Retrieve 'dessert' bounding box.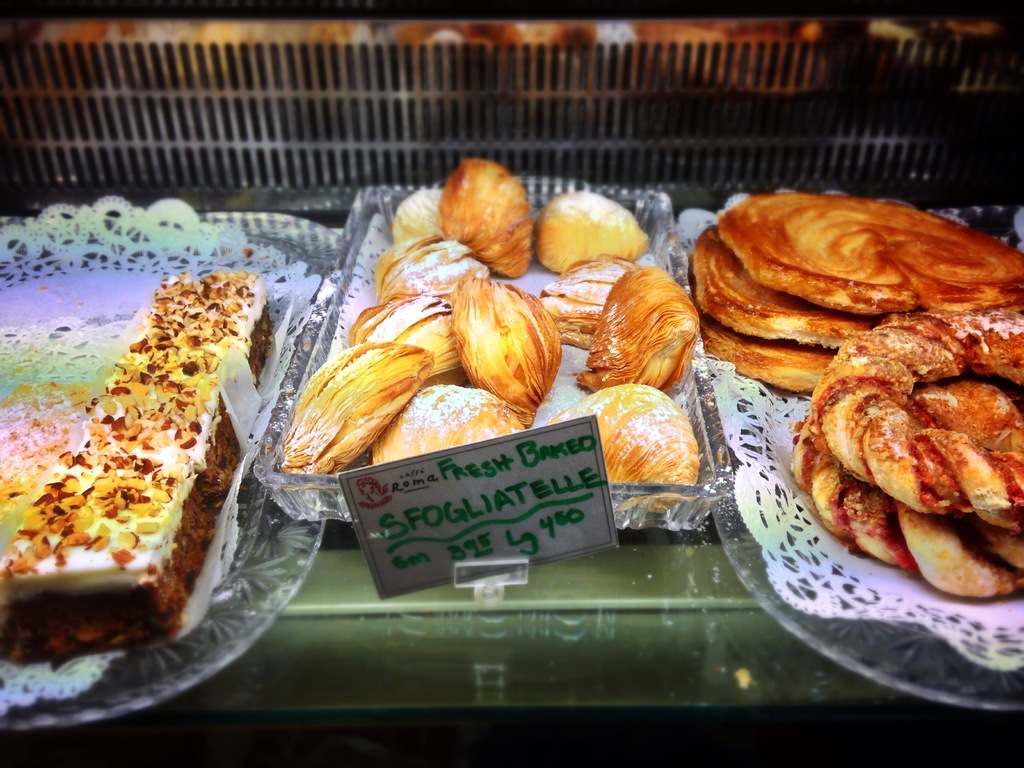
Bounding box: pyautogui.locateOnScreen(468, 276, 554, 418).
